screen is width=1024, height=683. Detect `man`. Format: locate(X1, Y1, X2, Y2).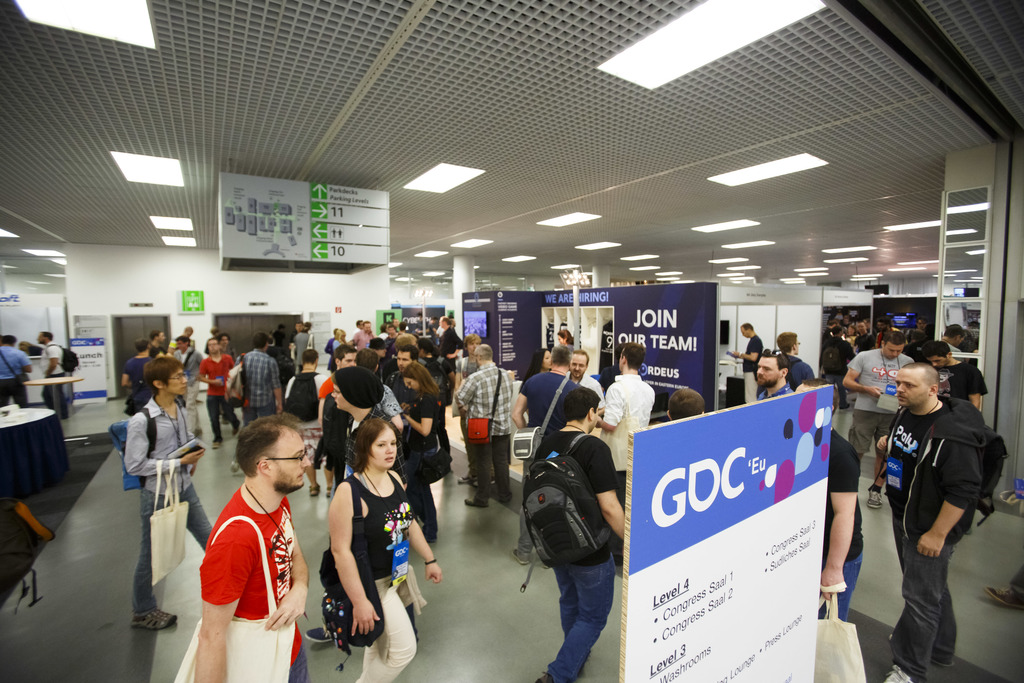
locate(879, 356, 982, 682).
